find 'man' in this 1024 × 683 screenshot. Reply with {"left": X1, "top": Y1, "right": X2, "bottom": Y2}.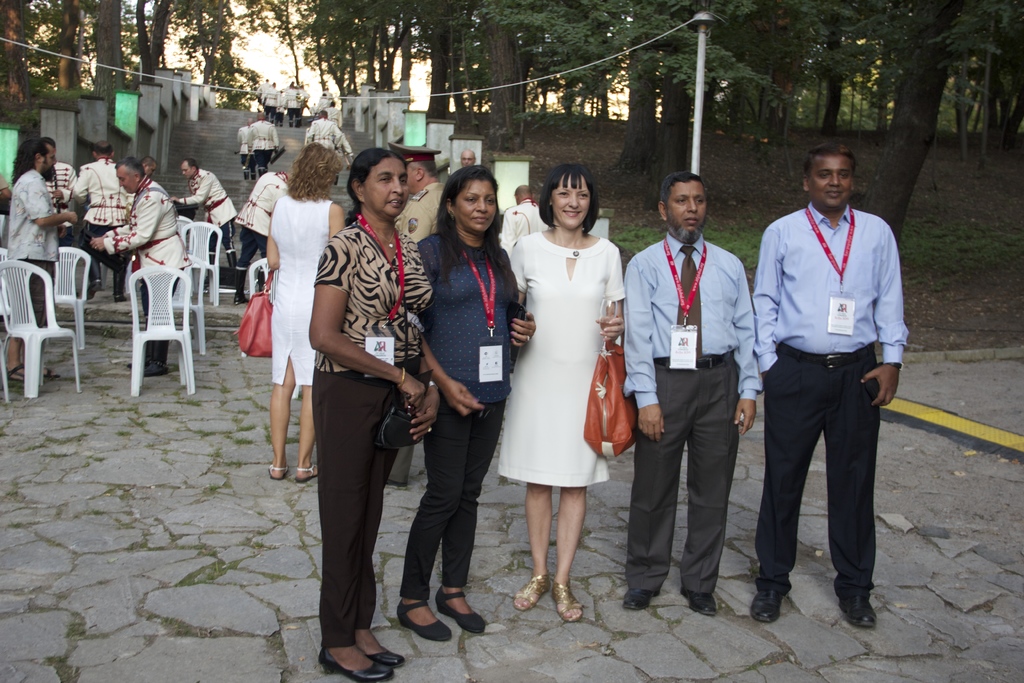
{"left": 316, "top": 88, "right": 335, "bottom": 115}.
